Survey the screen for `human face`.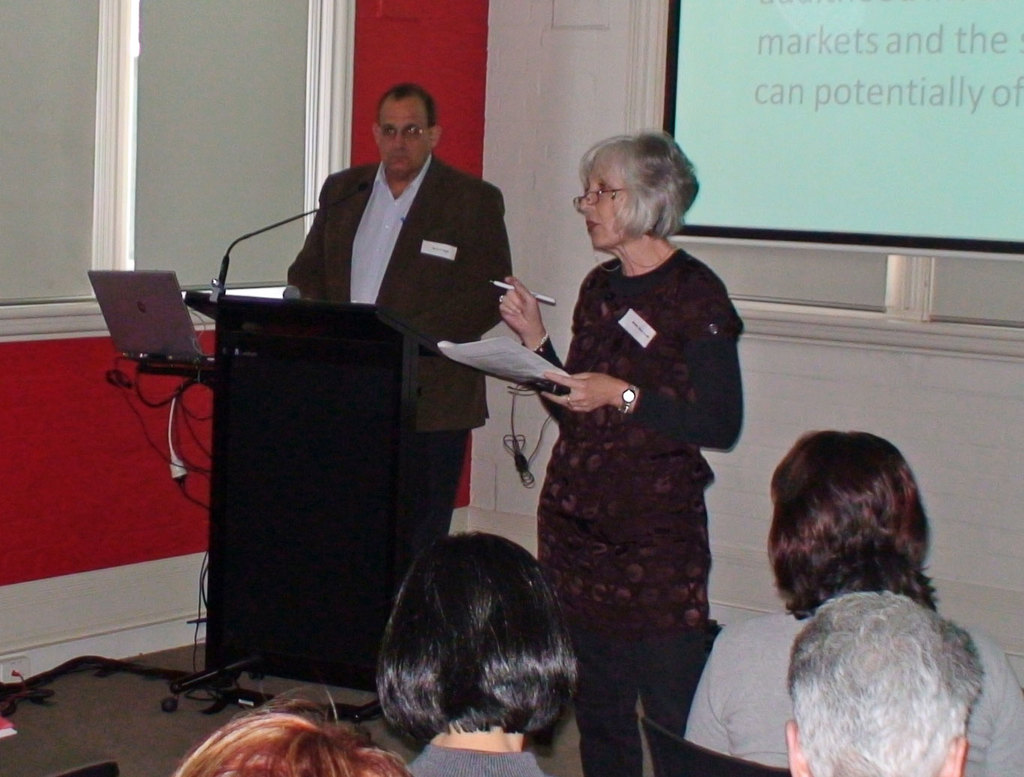
Survey found: <box>377,97,430,175</box>.
